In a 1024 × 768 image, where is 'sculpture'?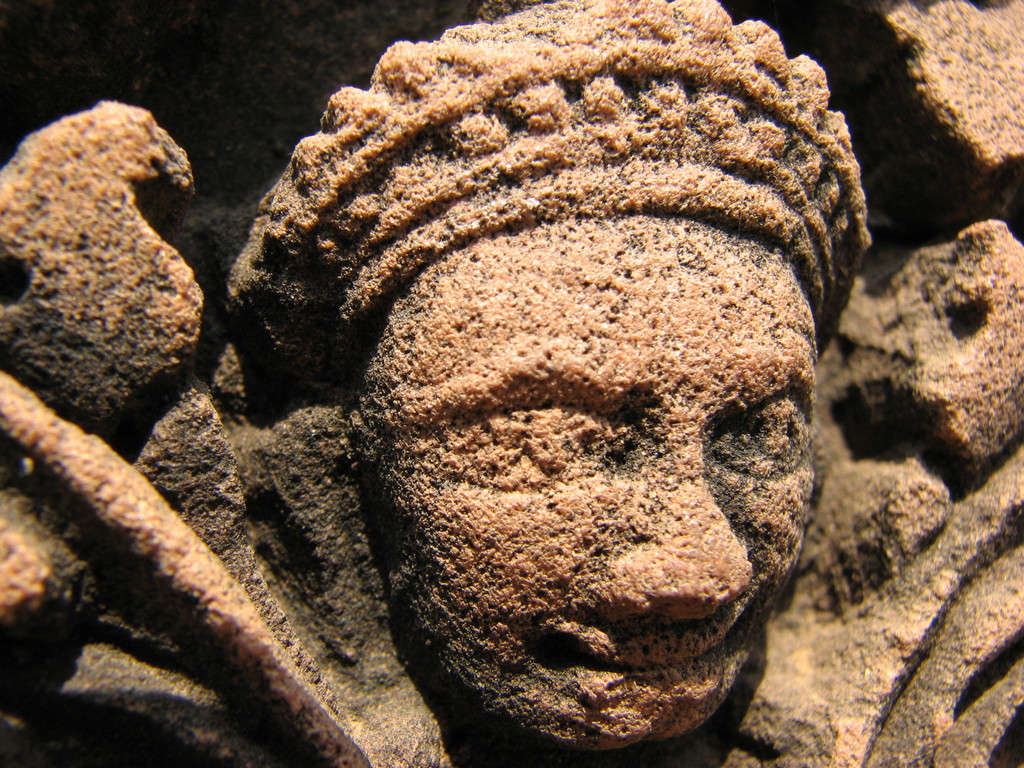
BBox(0, 0, 1023, 767).
